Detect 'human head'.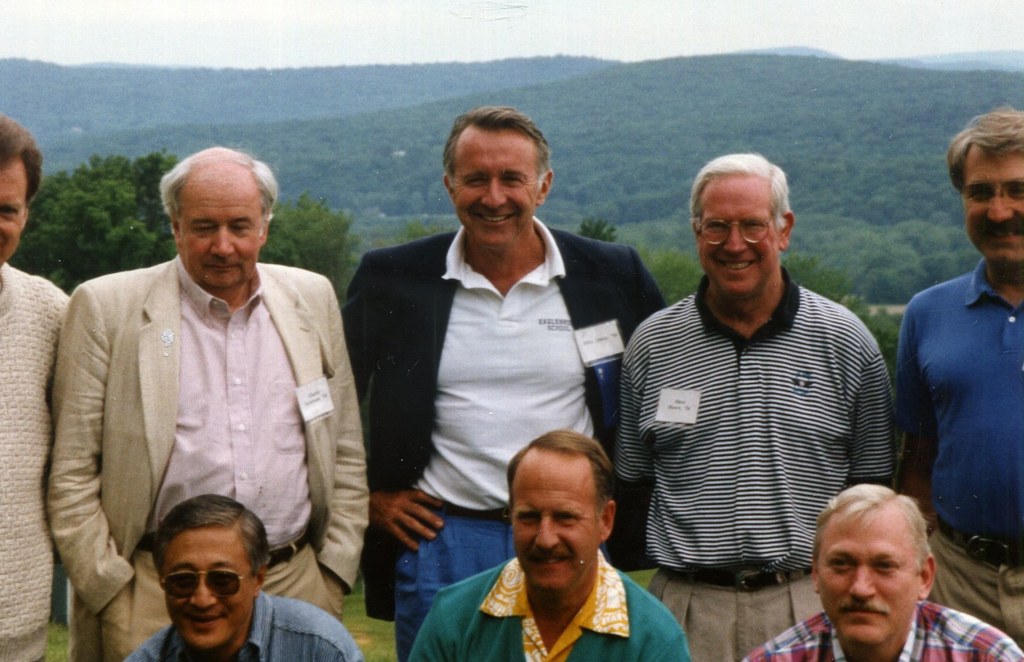
Detected at {"left": 152, "top": 489, "right": 267, "bottom": 652}.
